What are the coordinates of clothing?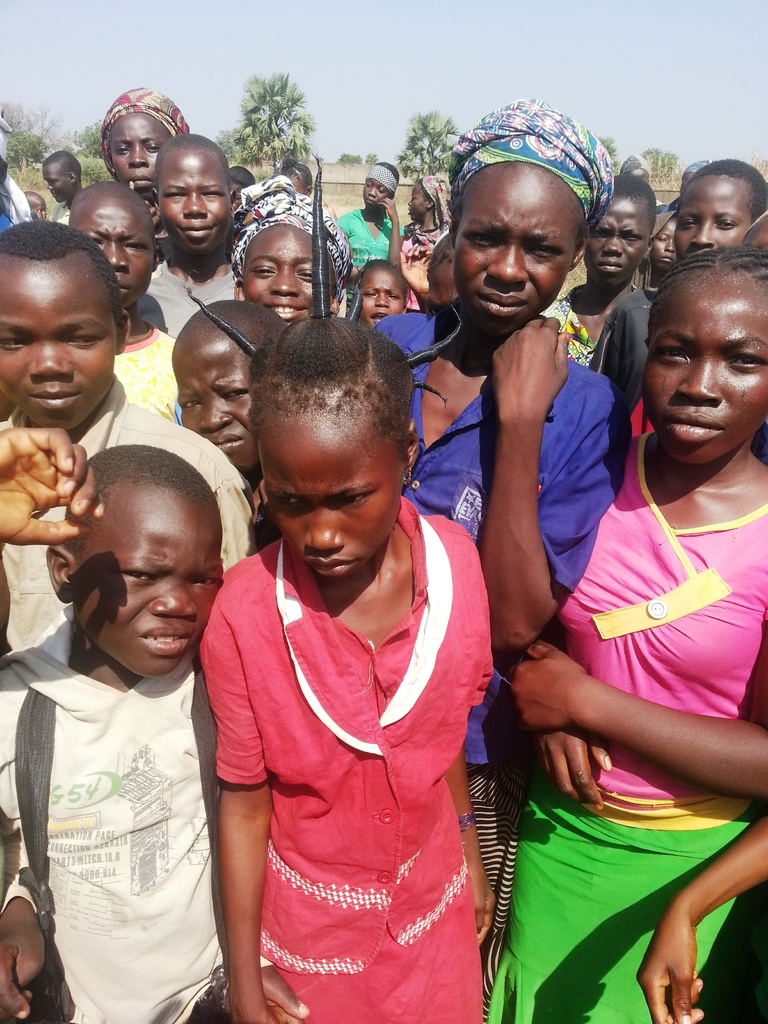
BBox(0, 370, 257, 664).
